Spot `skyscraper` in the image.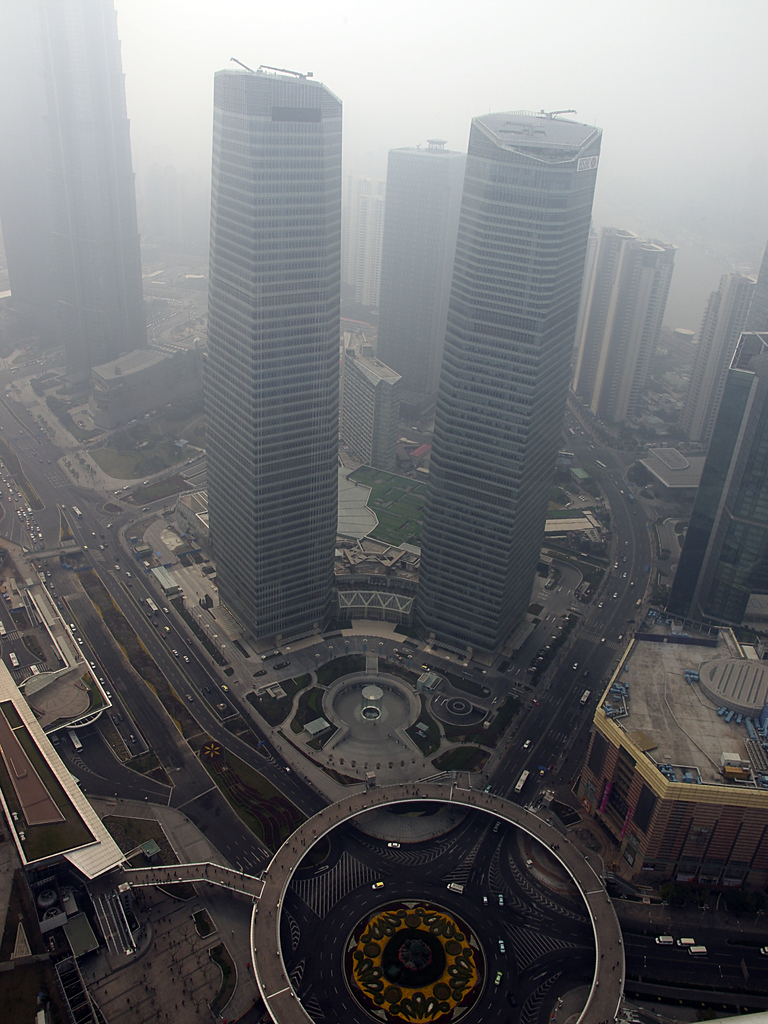
`skyscraper` found at <bbox>0, 0, 164, 380</bbox>.
